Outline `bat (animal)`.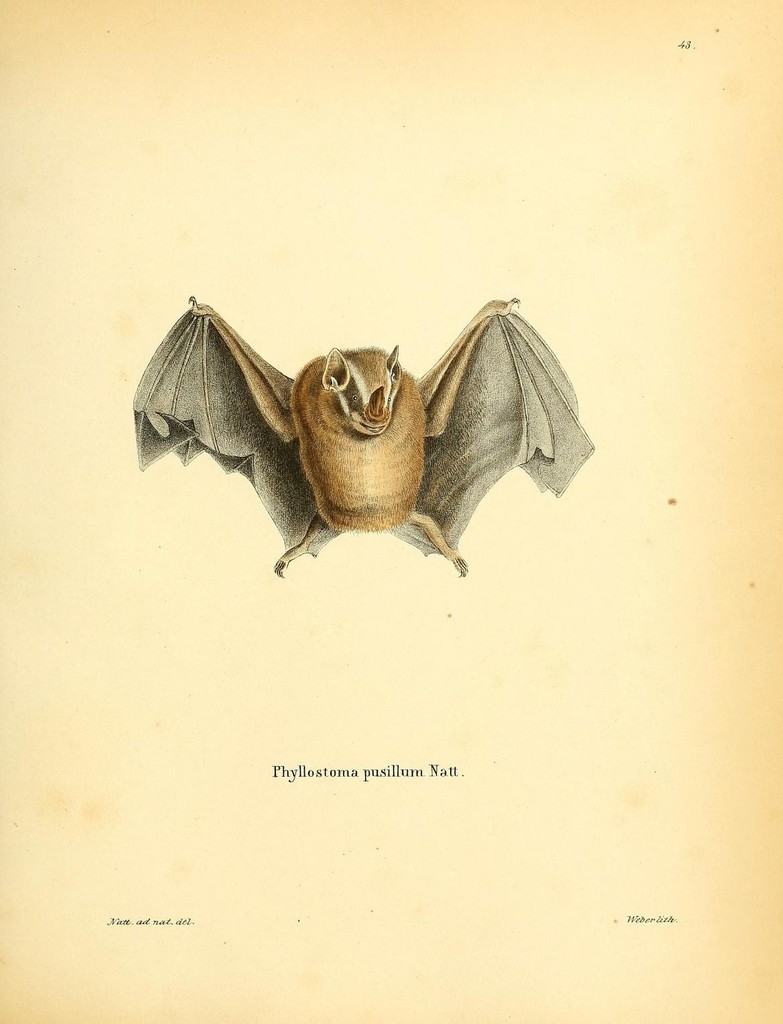
Outline: region(122, 290, 595, 582).
